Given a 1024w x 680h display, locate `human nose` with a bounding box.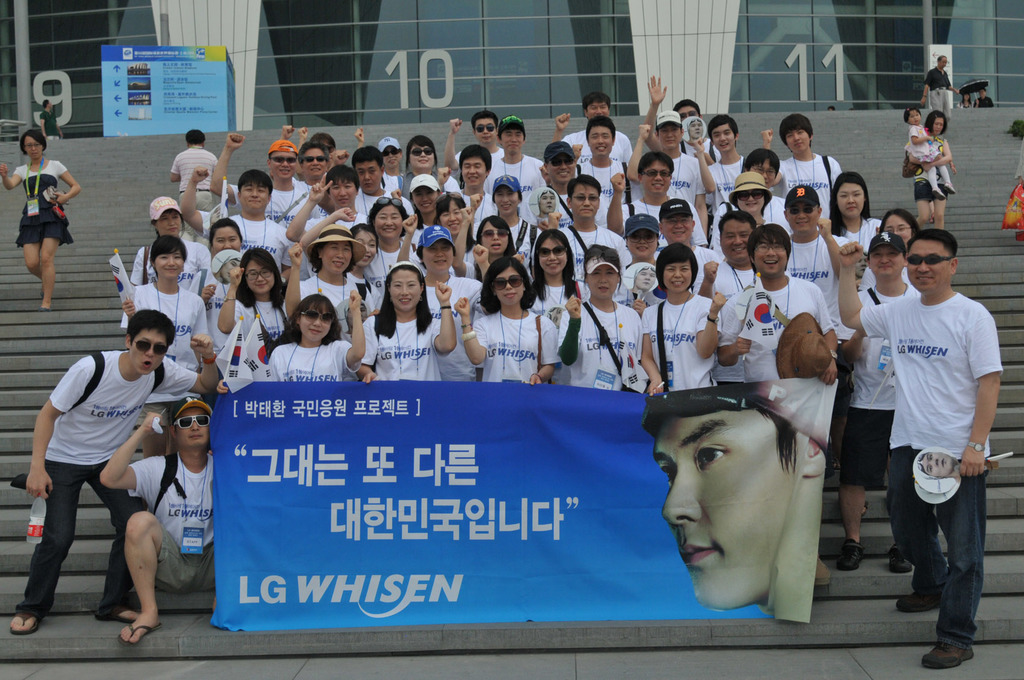
Located: select_region(314, 318, 323, 326).
